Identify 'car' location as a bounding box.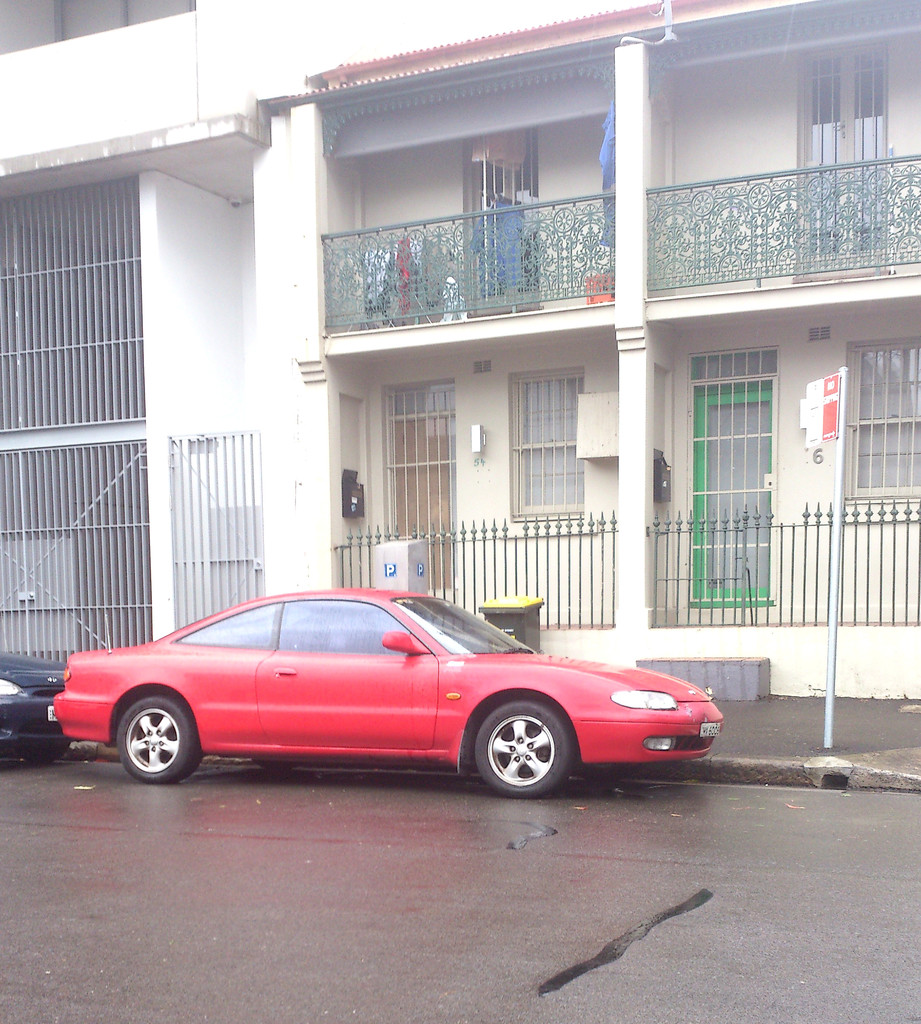
region(49, 586, 737, 799).
